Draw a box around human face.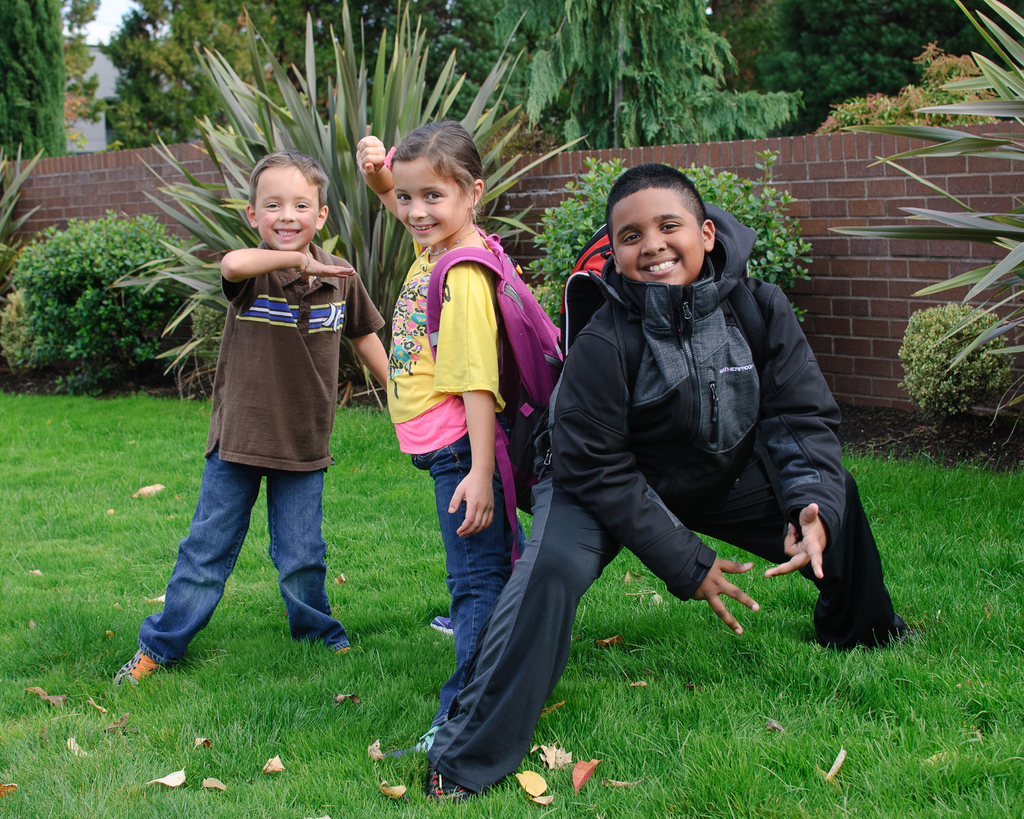
bbox=(255, 161, 316, 246).
